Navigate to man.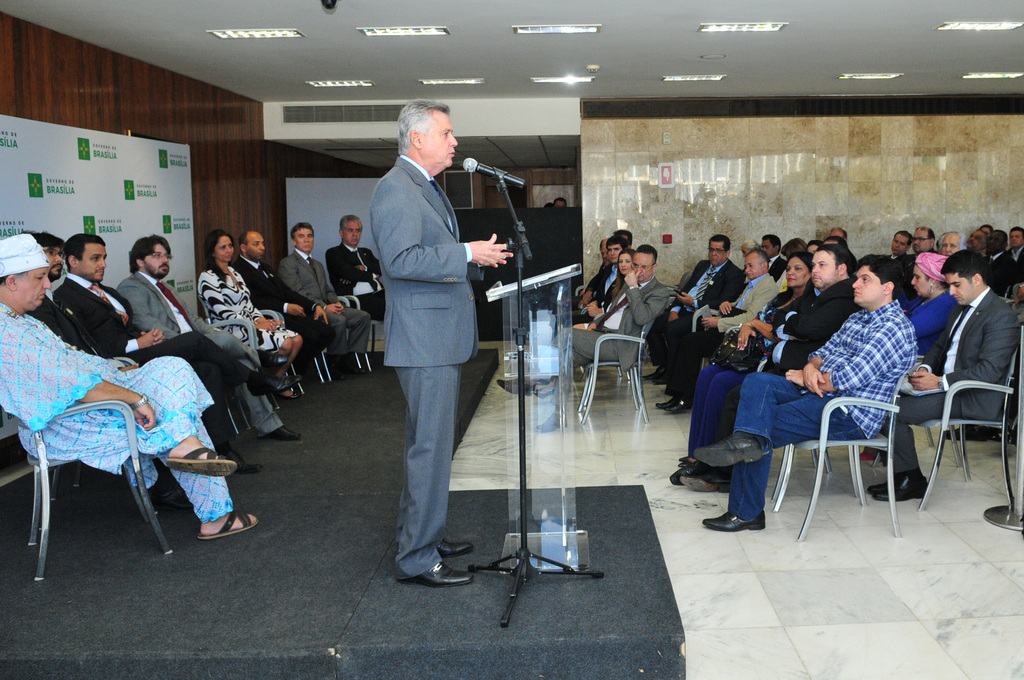
Navigation target: bbox=[26, 227, 262, 476].
